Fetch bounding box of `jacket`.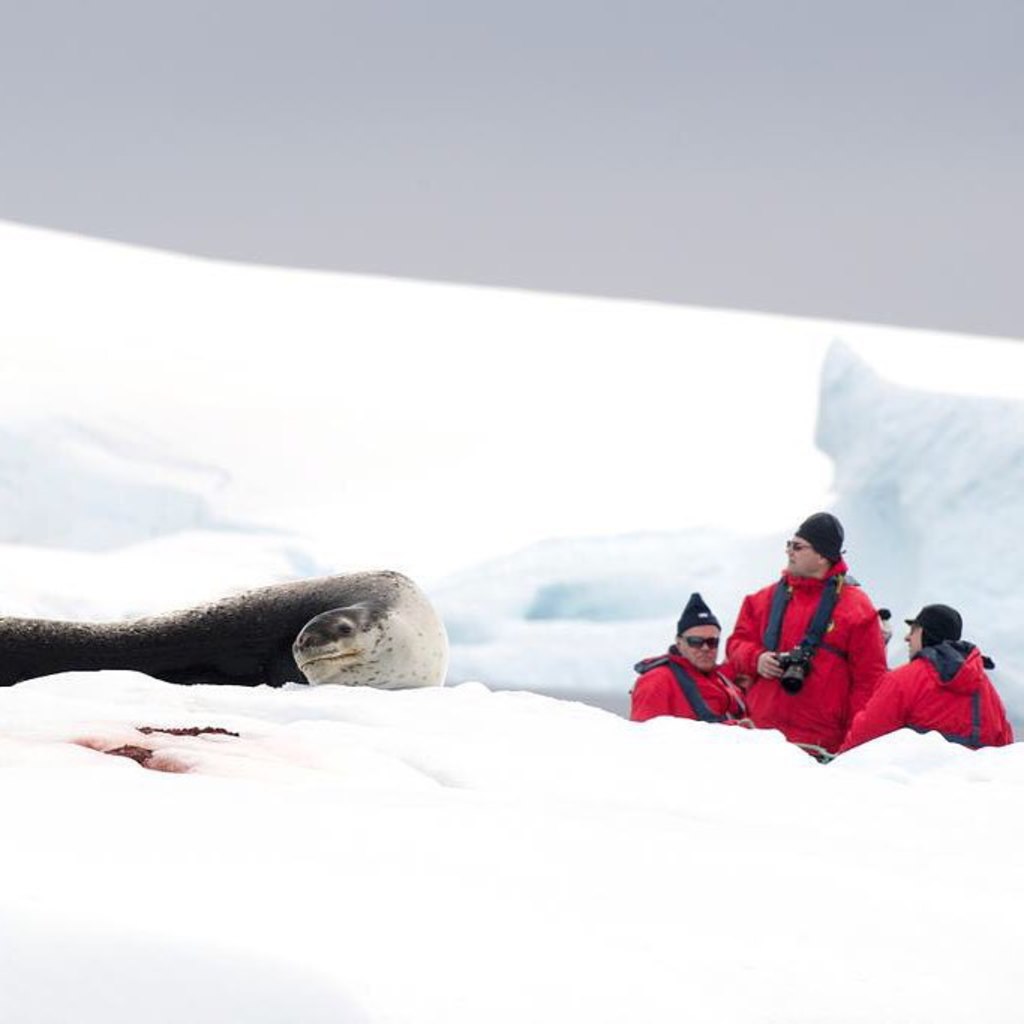
Bbox: 730, 556, 894, 757.
